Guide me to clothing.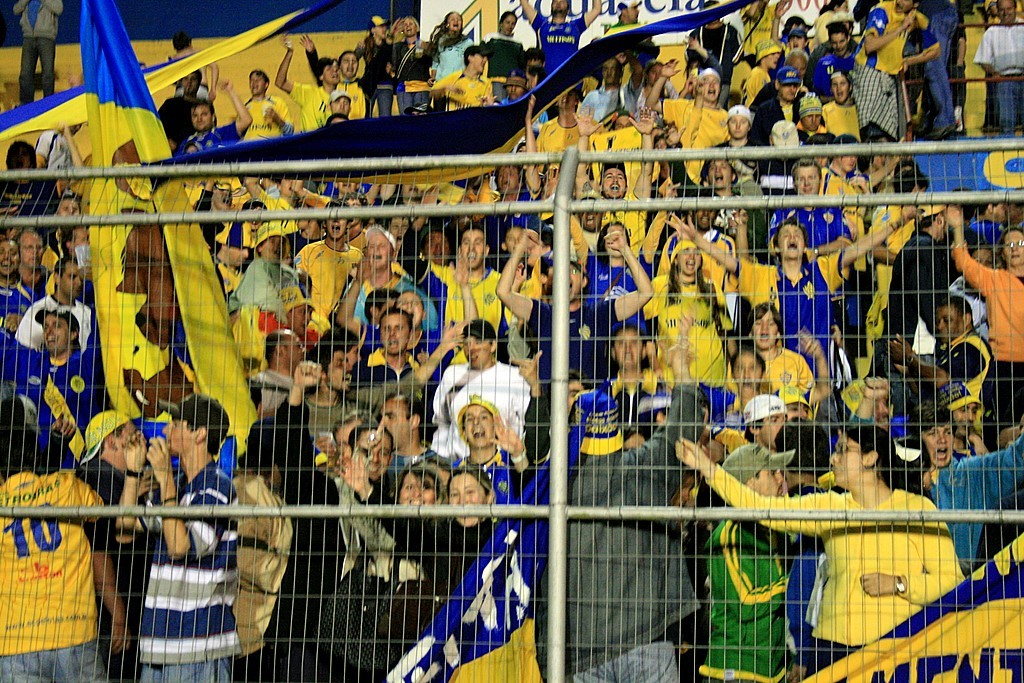
Guidance: 431,316,533,466.
